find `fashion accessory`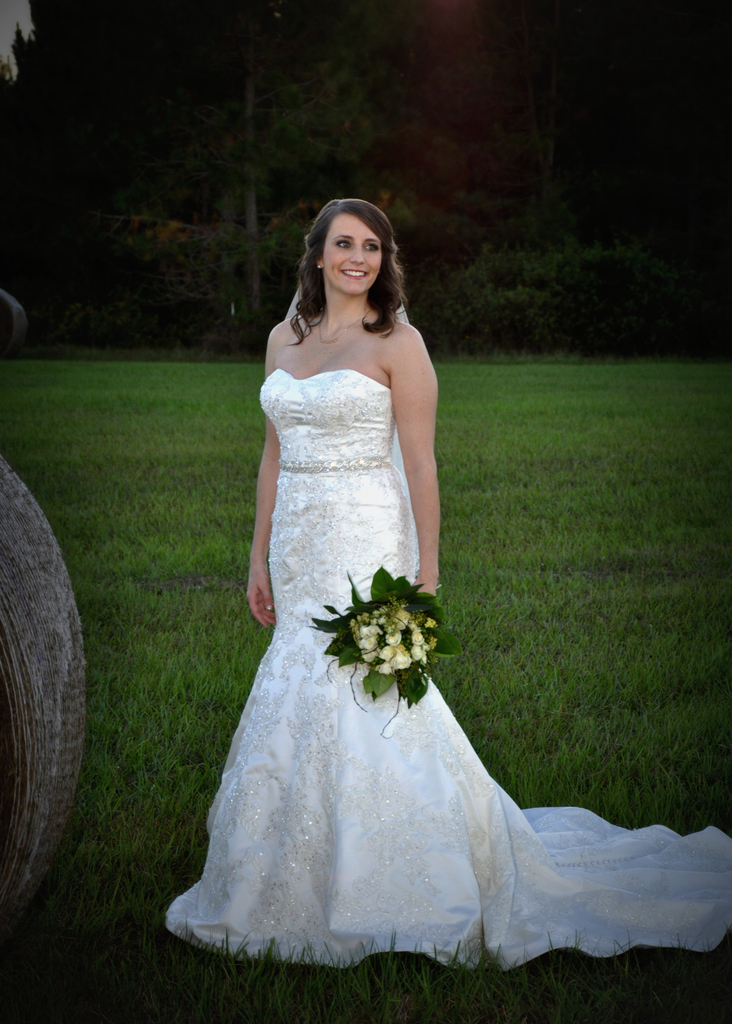
<box>322,316,365,344</box>
